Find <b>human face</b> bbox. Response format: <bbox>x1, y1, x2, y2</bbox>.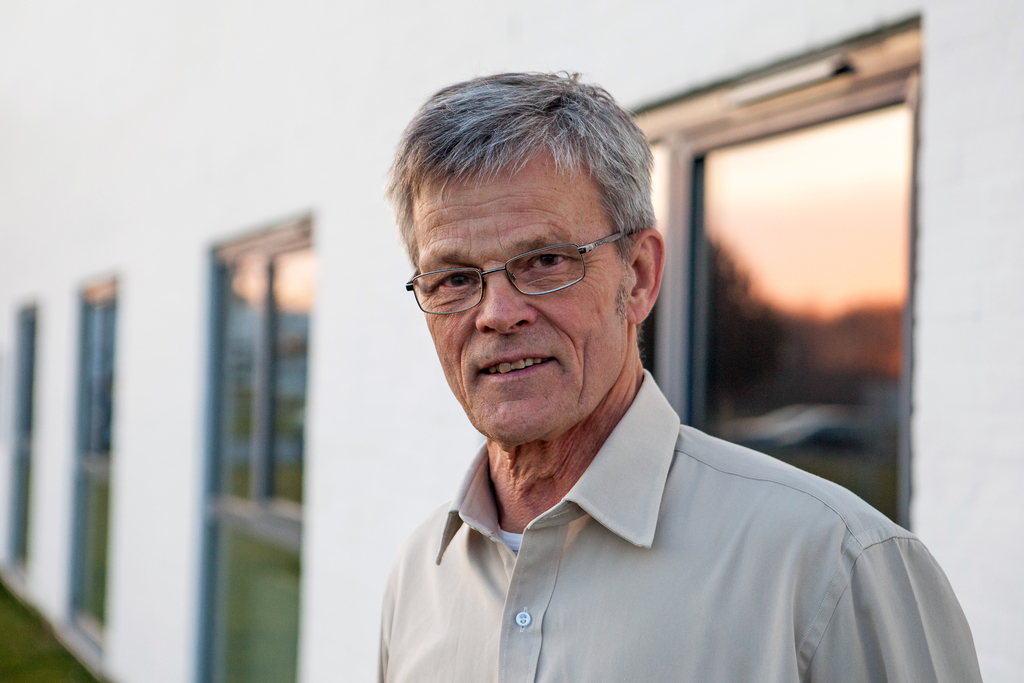
<bbox>413, 154, 632, 431</bbox>.
